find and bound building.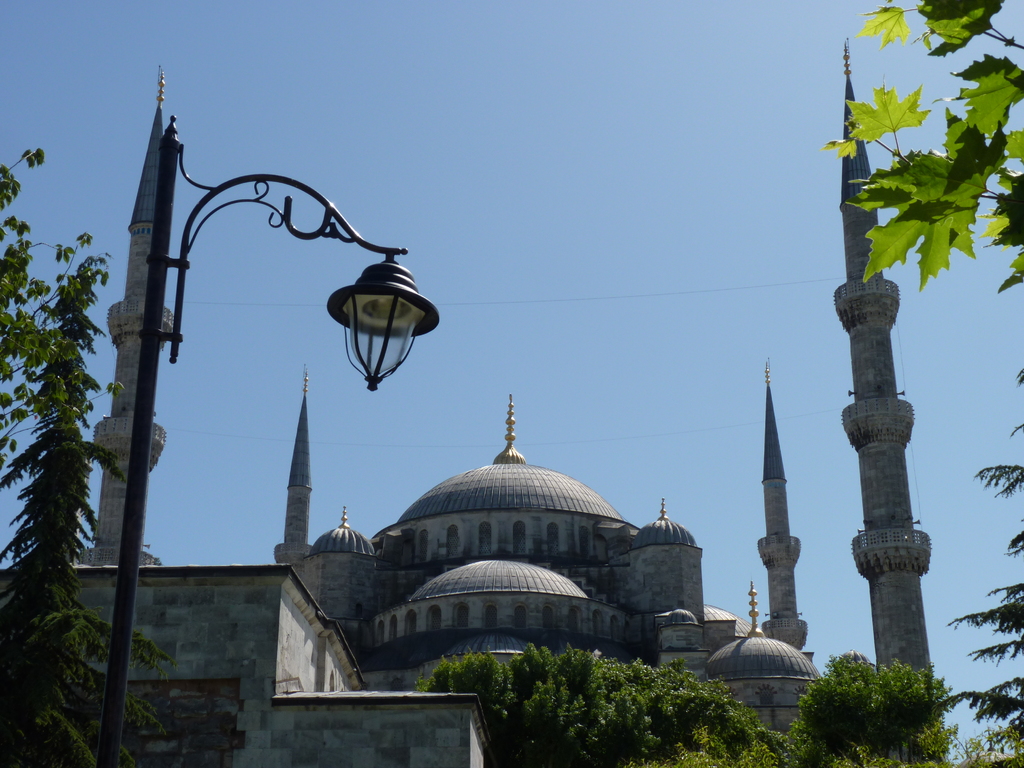
Bound: {"x1": 0, "y1": 67, "x2": 932, "y2": 767}.
